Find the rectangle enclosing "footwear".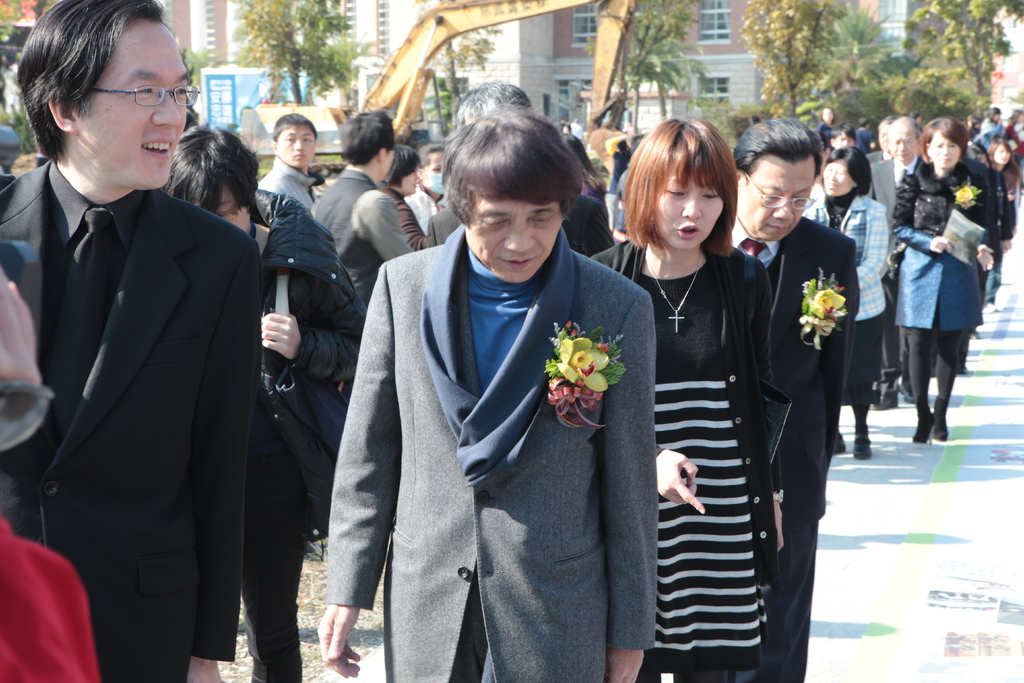
crop(851, 433, 867, 454).
